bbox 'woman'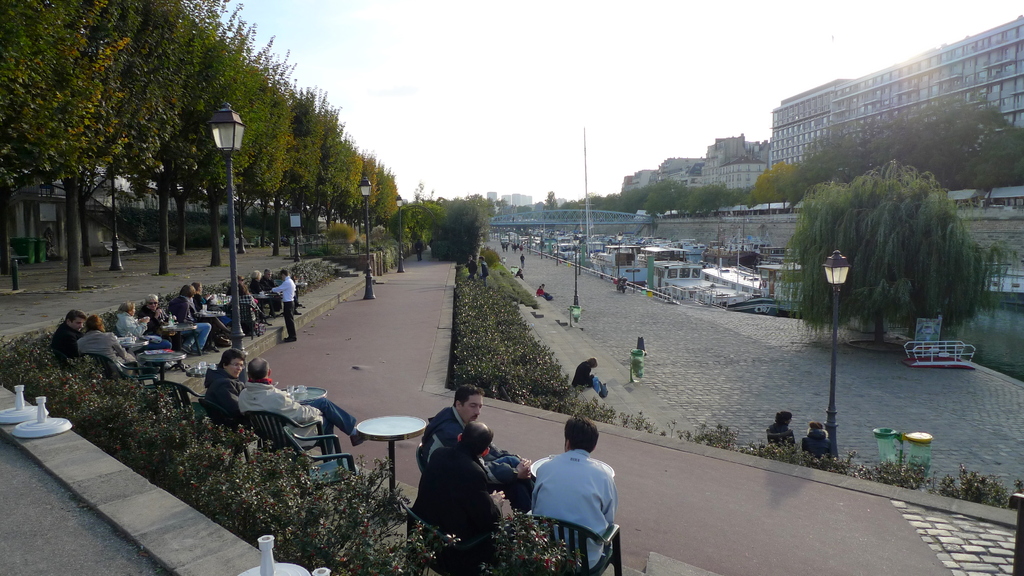
<bbox>801, 420, 832, 460</bbox>
